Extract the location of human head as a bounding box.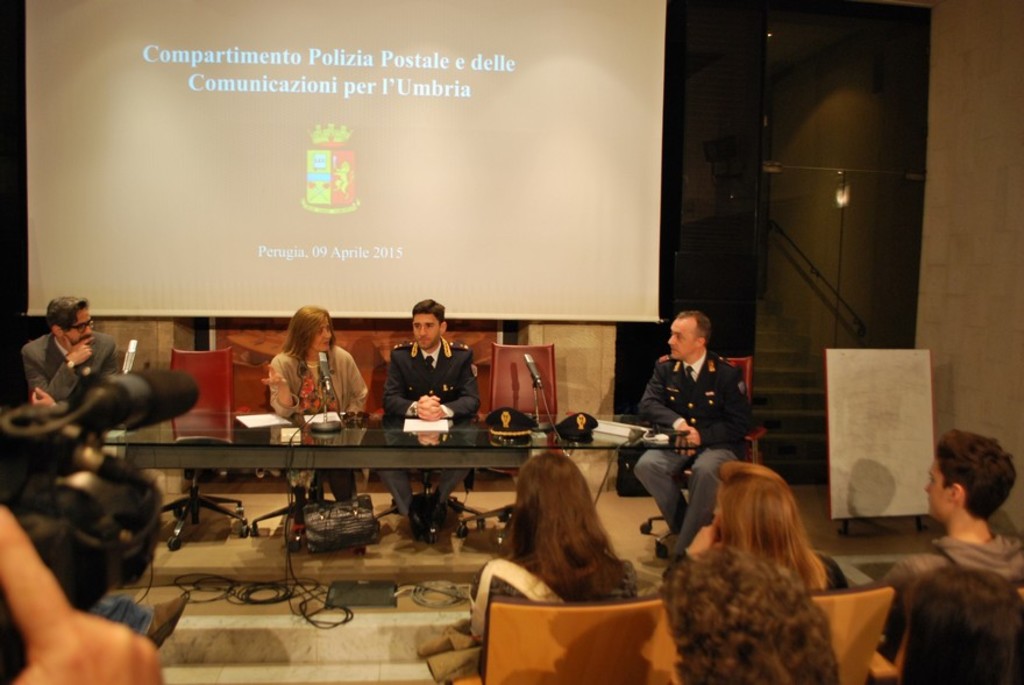
<region>716, 463, 798, 554</region>.
